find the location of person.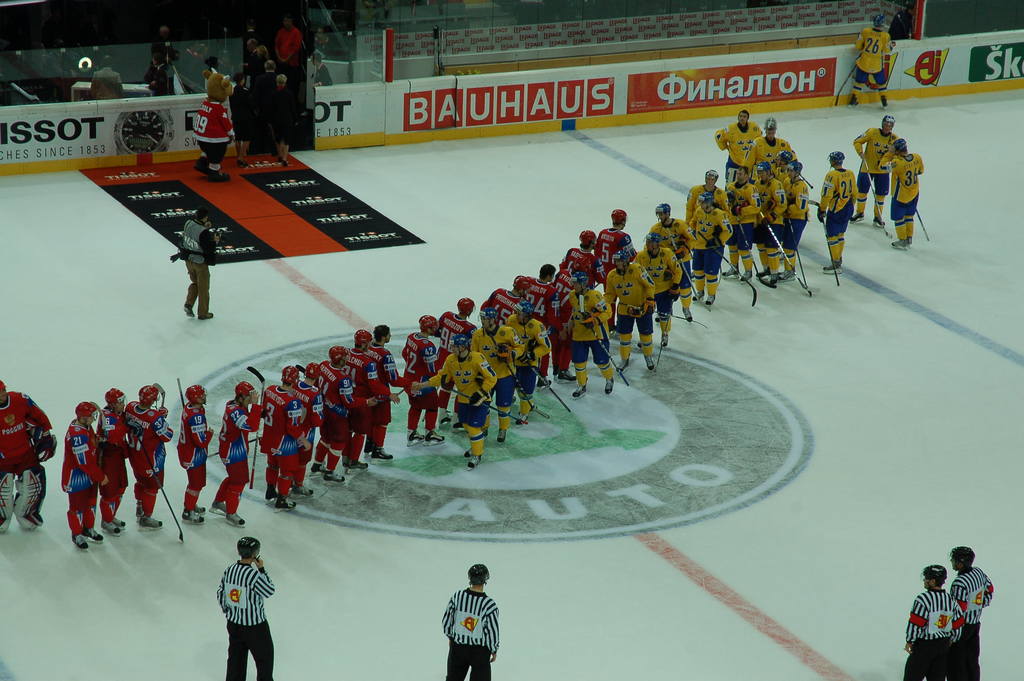
Location: l=314, t=53, r=335, b=84.
